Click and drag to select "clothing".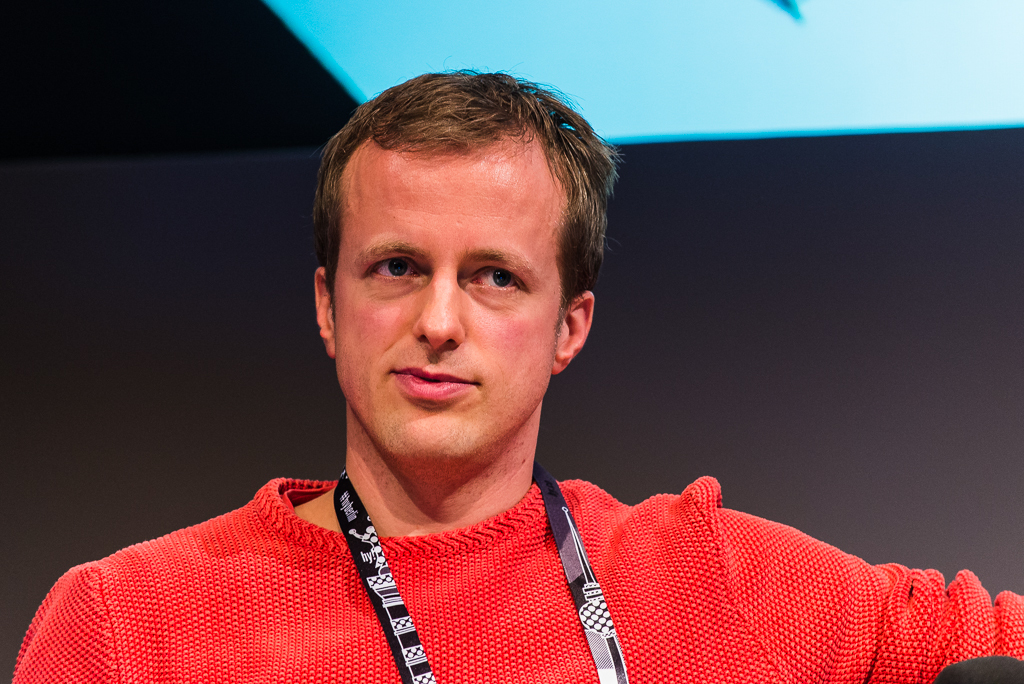
Selection: [left=1, top=478, right=1023, bottom=683].
